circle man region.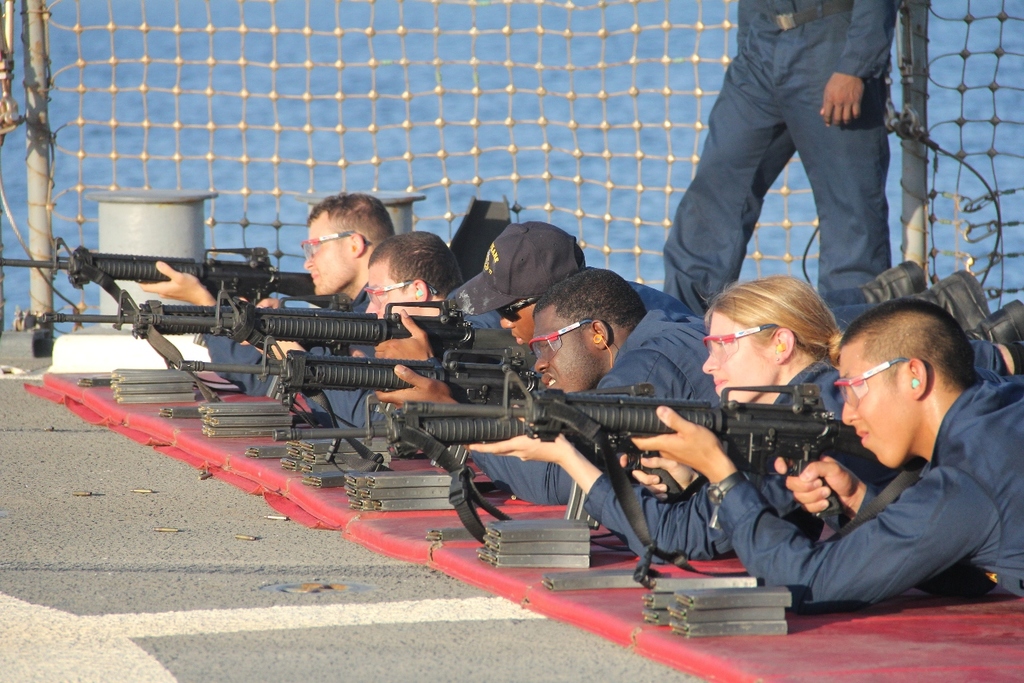
Region: <box>627,303,1023,618</box>.
